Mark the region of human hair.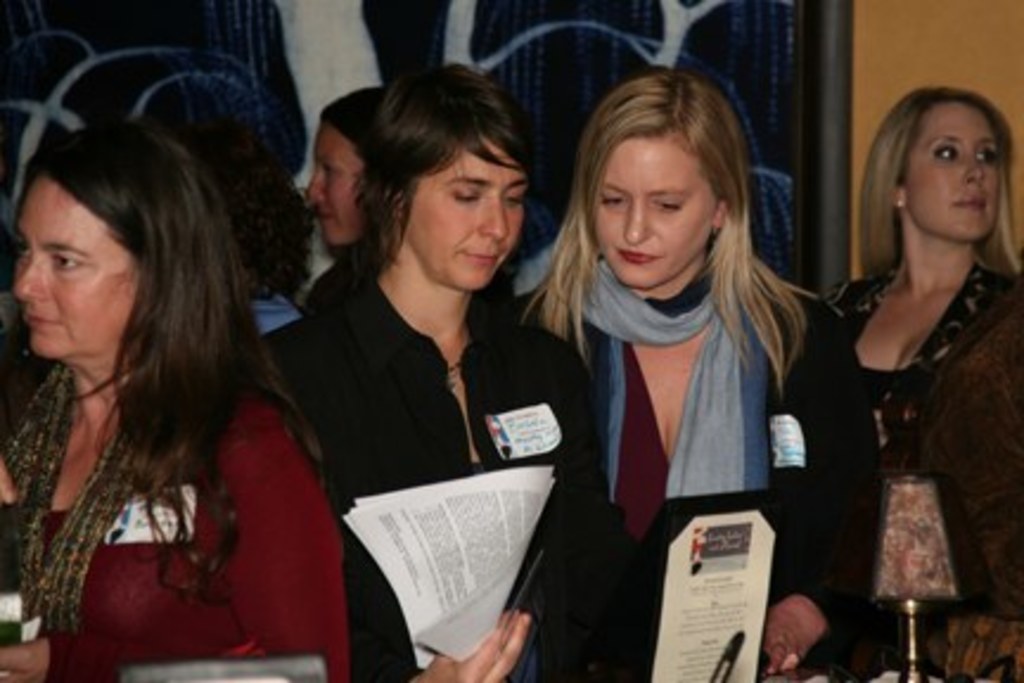
Region: [851, 85, 1022, 277].
